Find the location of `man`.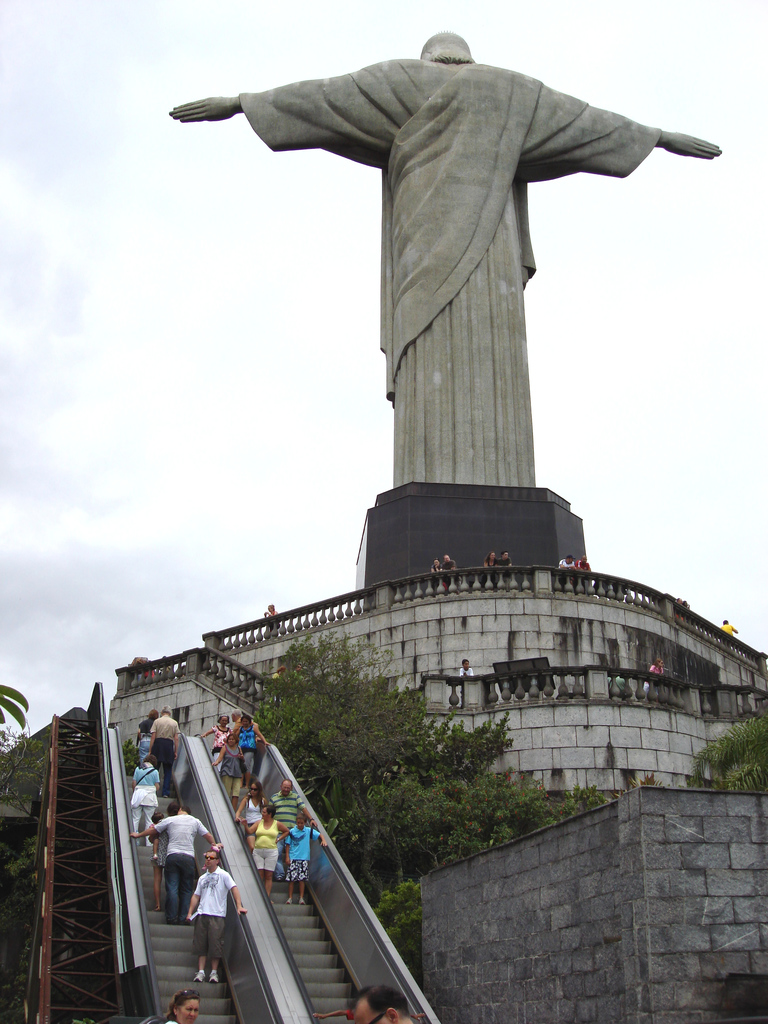
Location: region(177, 846, 261, 979).
